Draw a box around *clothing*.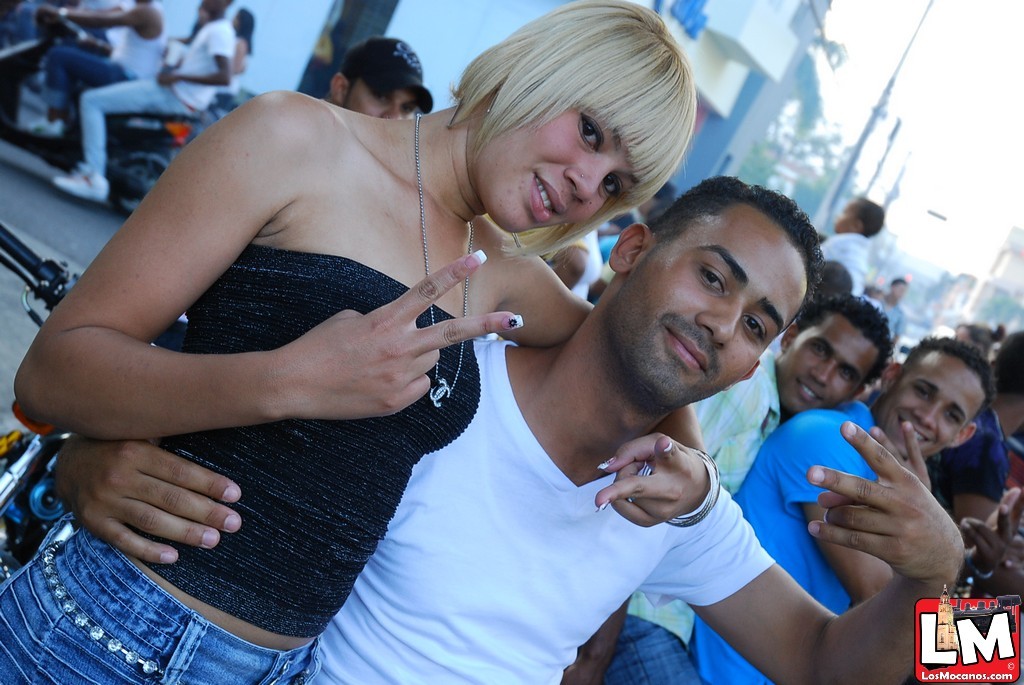
<region>162, 23, 232, 115</region>.
